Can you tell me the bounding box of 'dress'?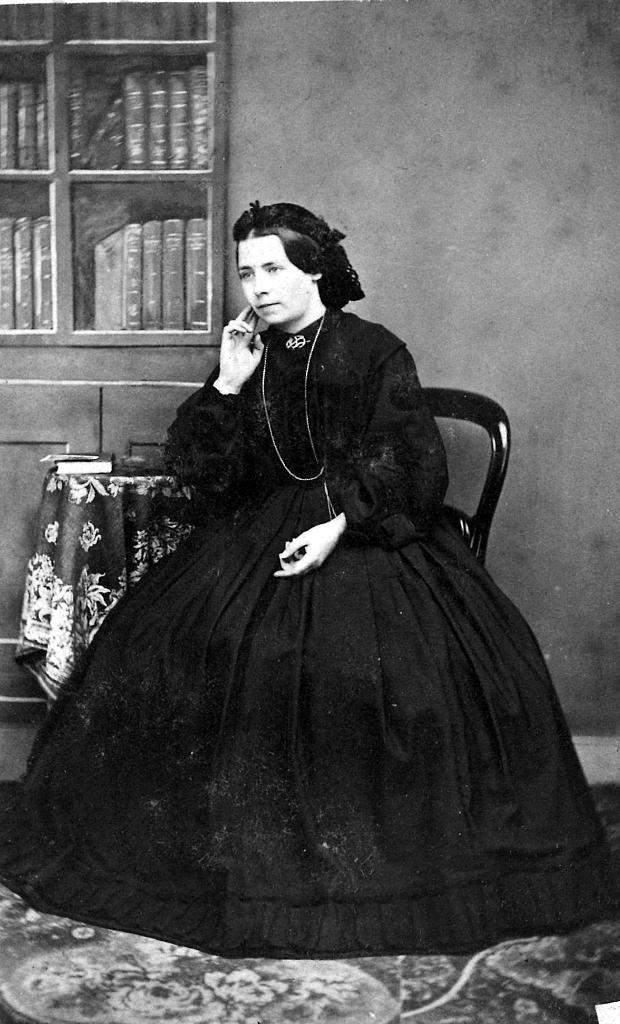
3:301:616:963.
